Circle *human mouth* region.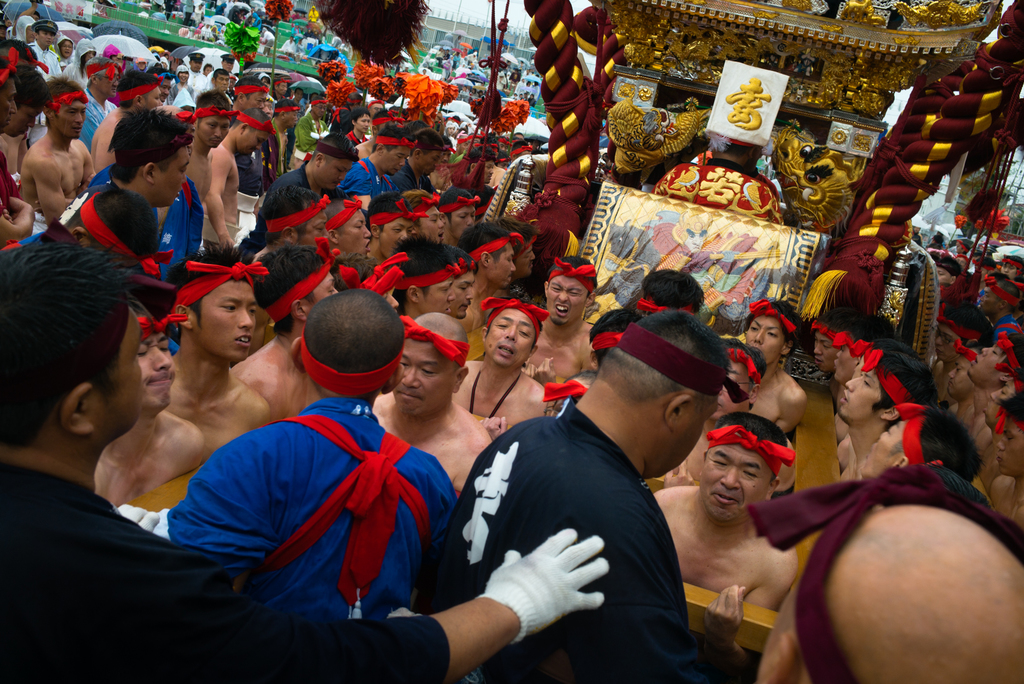
Region: [x1=500, y1=346, x2=512, y2=358].
